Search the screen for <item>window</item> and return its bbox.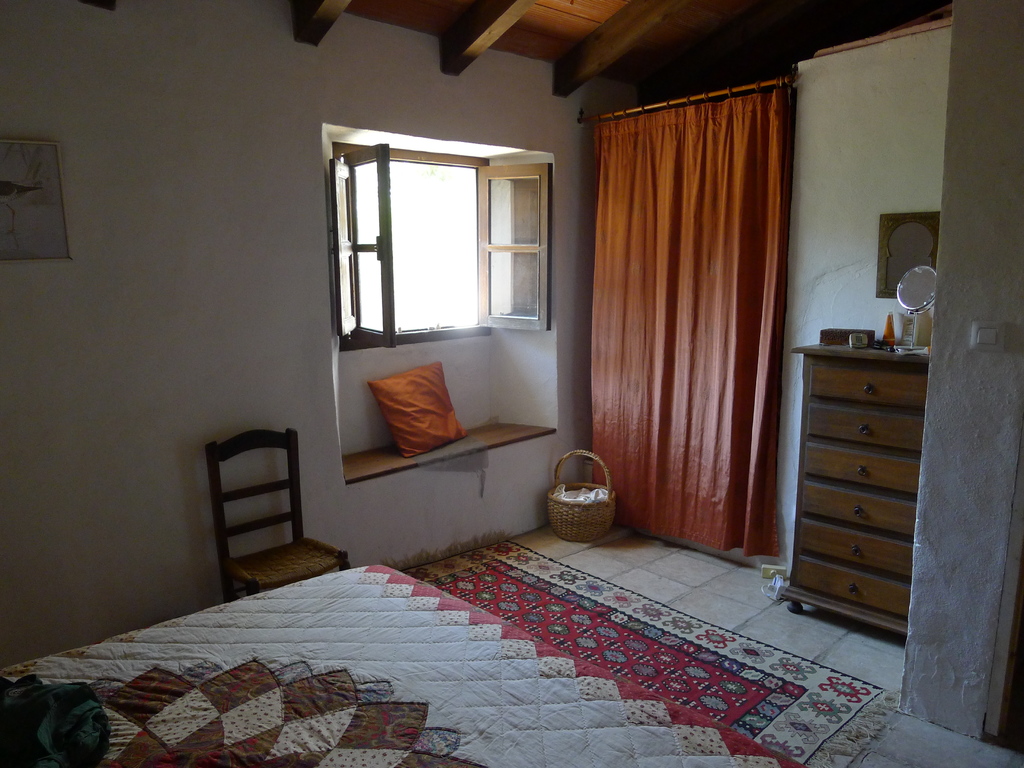
Found: [324,118,563,361].
